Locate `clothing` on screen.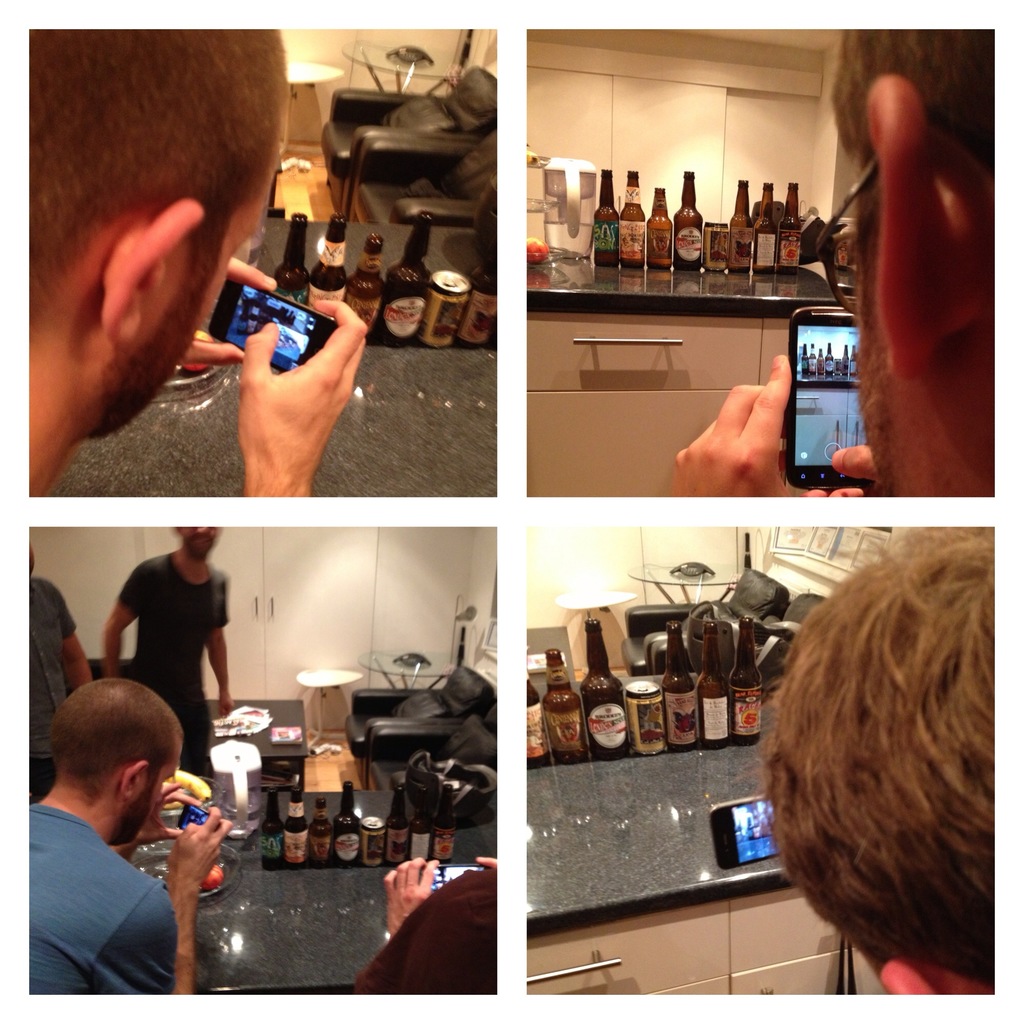
On screen at l=20, t=795, r=201, b=998.
